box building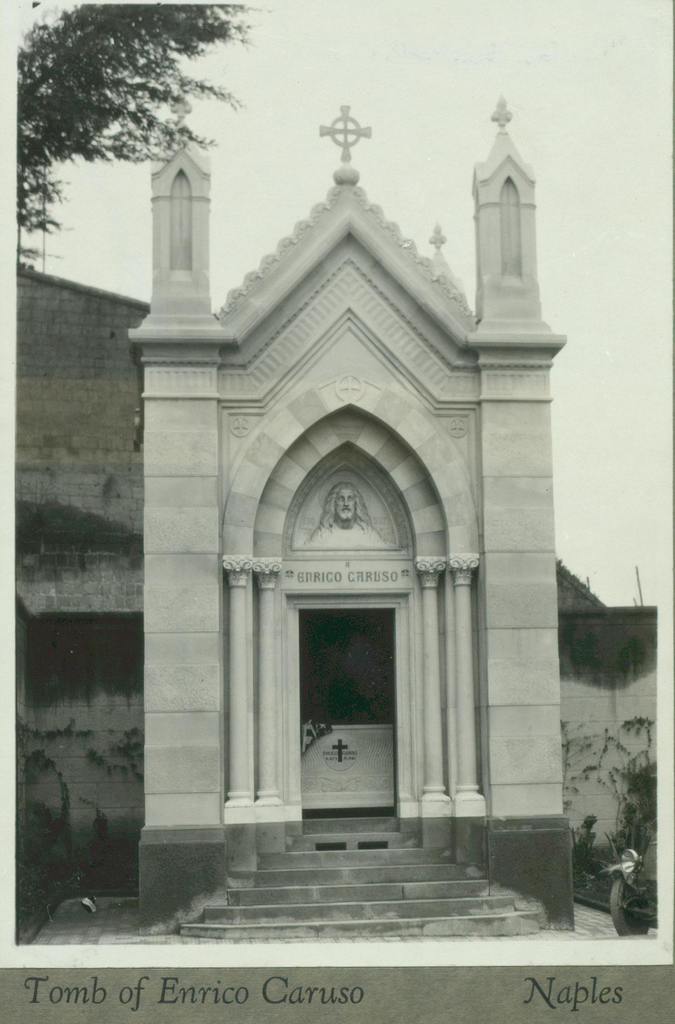
5,99,653,949
